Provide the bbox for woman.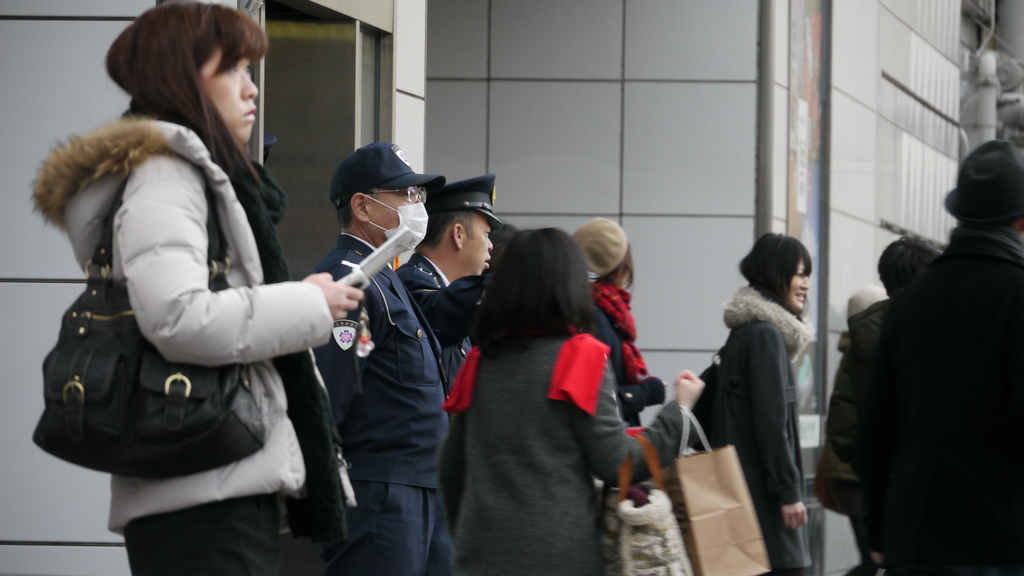
bbox=(694, 227, 826, 561).
